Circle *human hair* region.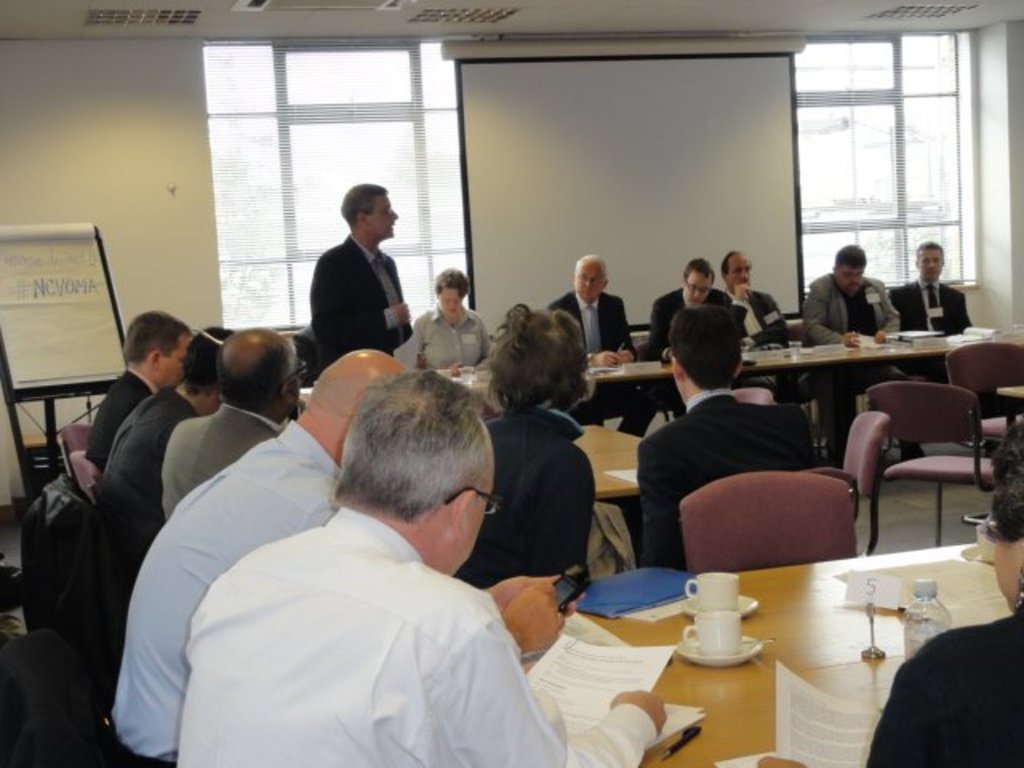
Region: box=[483, 304, 584, 419].
